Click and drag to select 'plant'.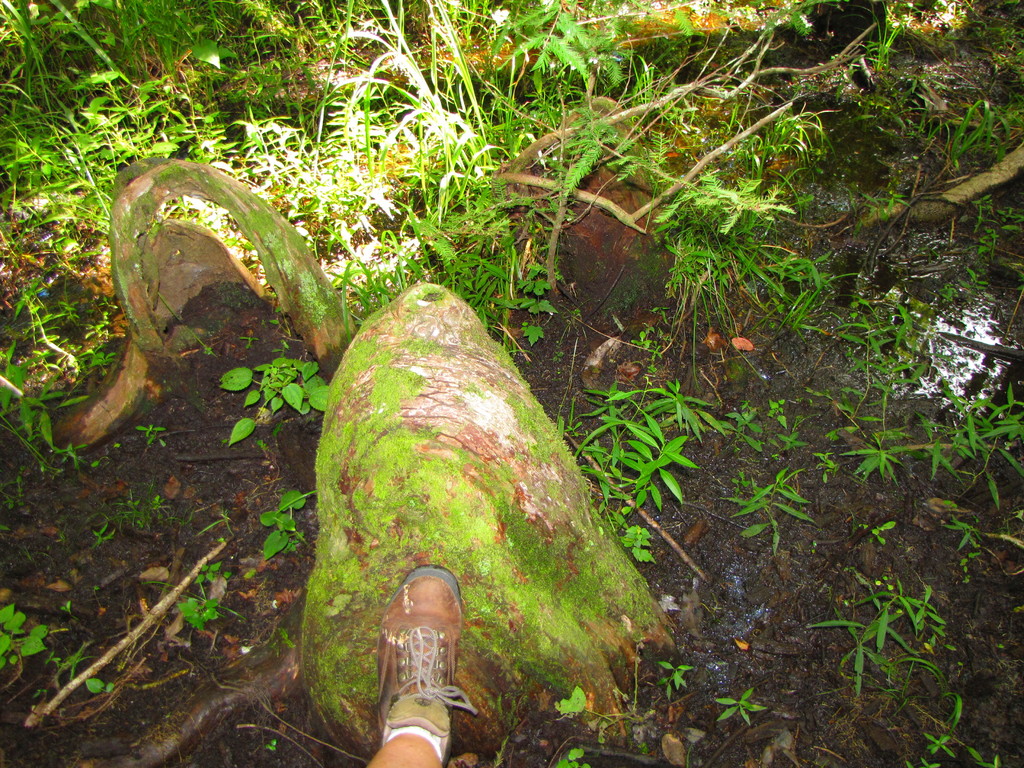
Selection: {"left": 151, "top": 497, "right": 175, "bottom": 528}.
